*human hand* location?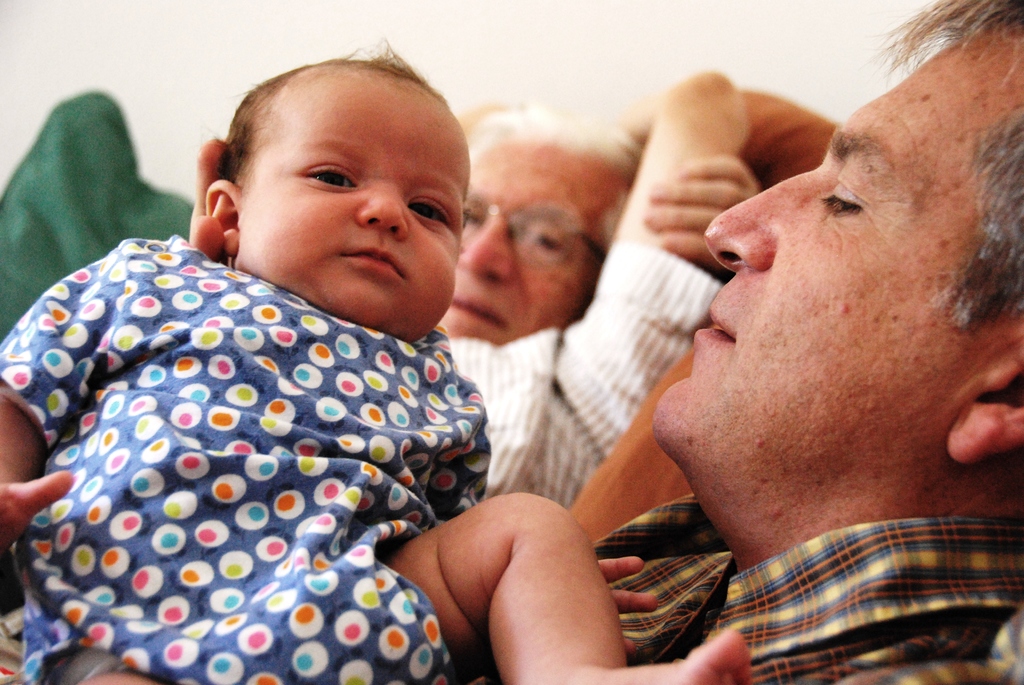
(0, 468, 72, 556)
